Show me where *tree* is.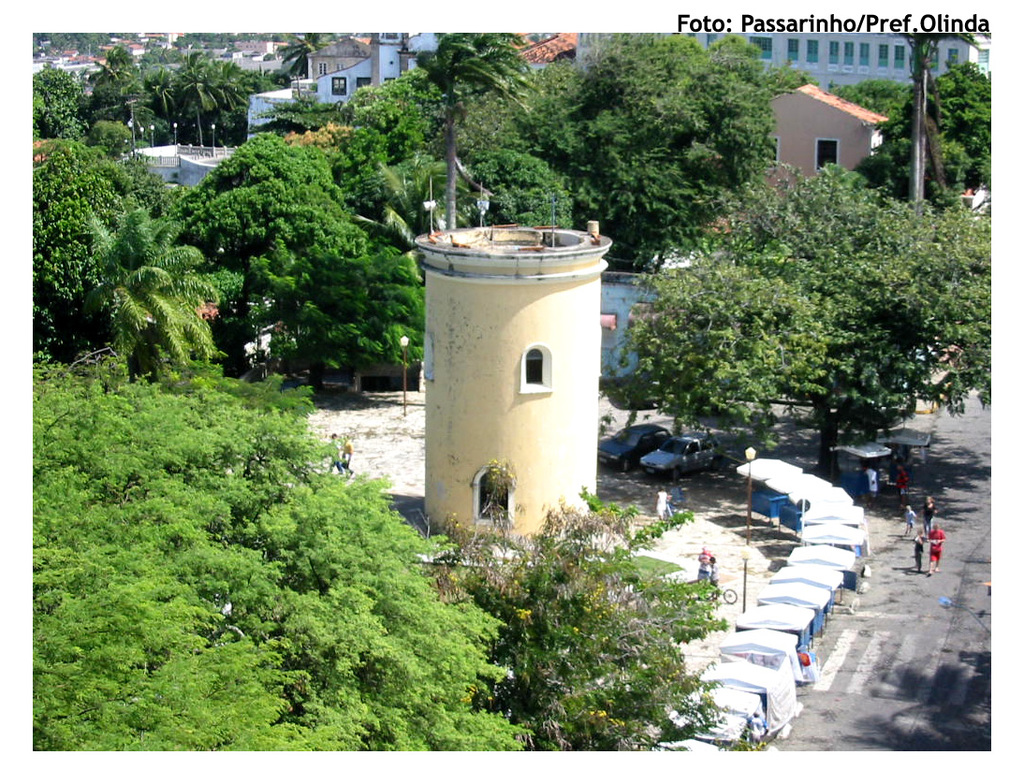
*tree* is at (left=176, top=130, right=360, bottom=331).
